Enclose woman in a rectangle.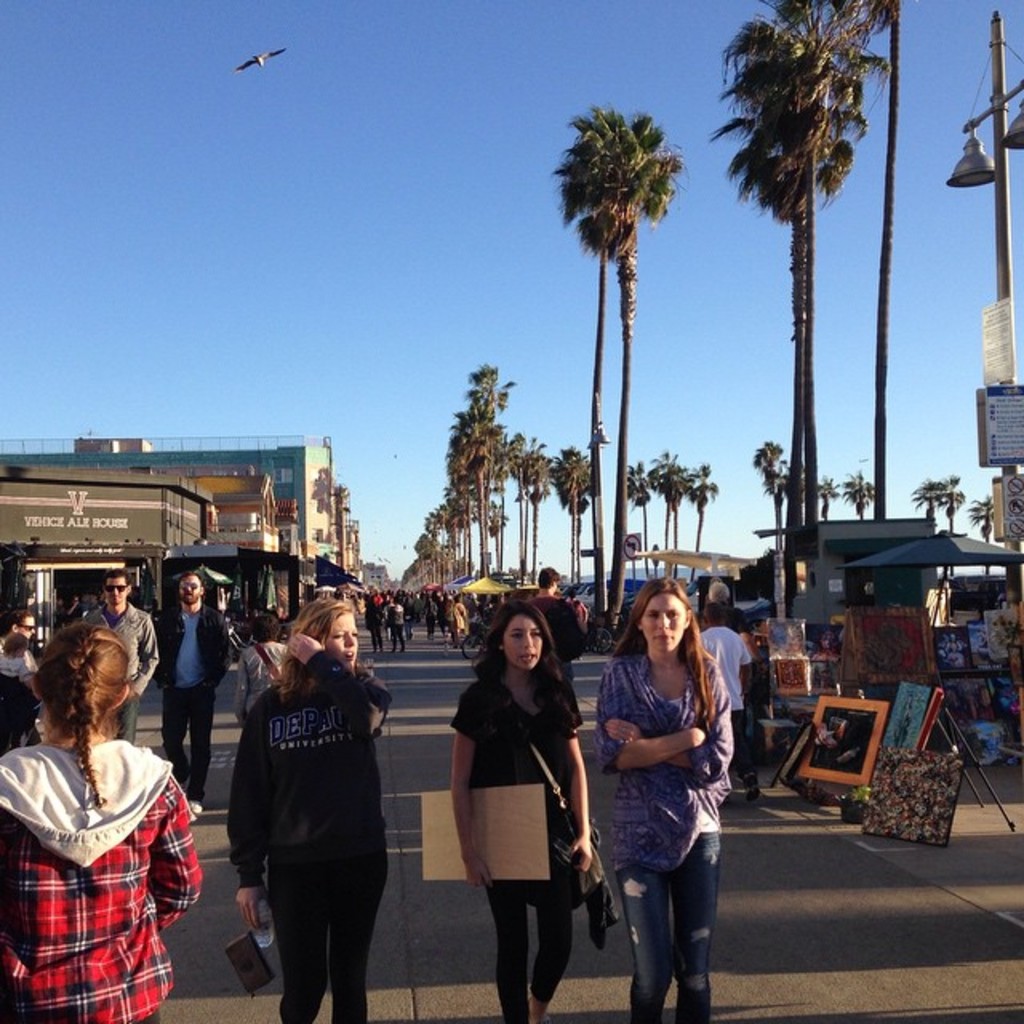
Rect(448, 595, 466, 650).
